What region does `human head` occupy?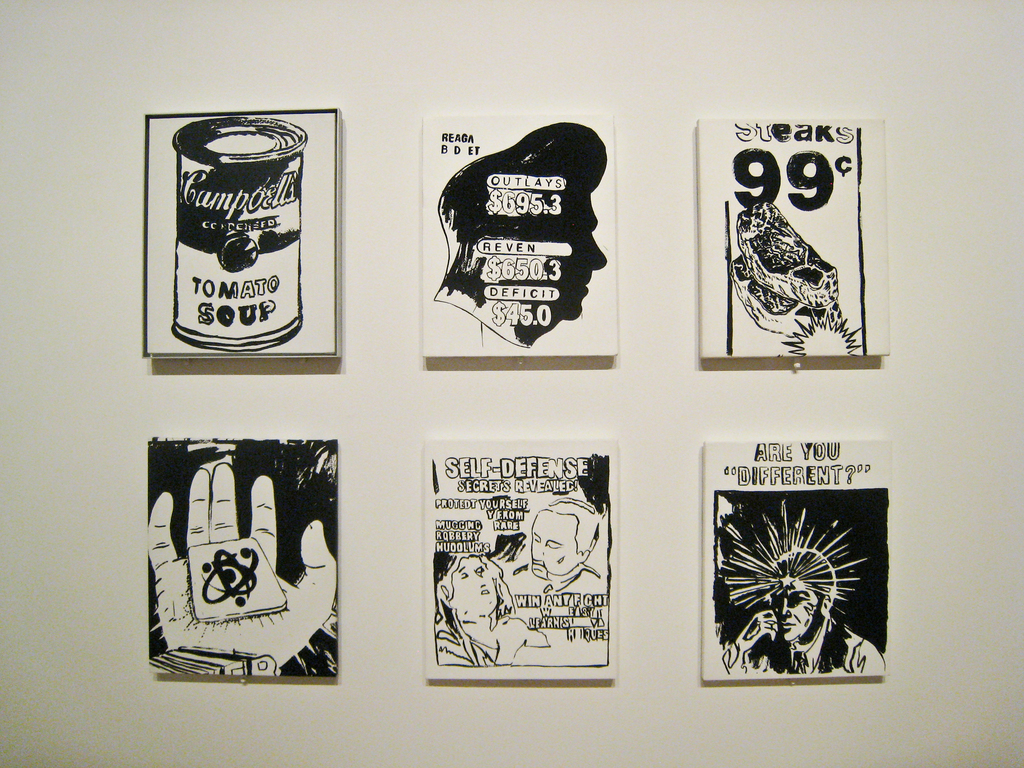
[763, 546, 838, 637].
